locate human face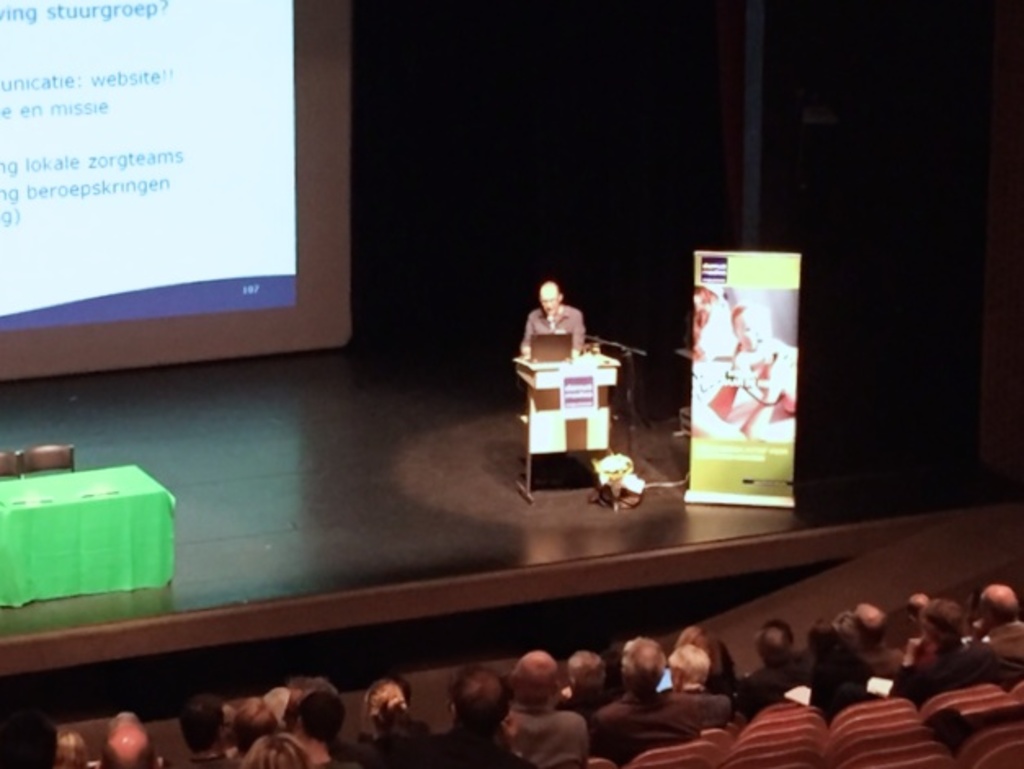
bbox=[737, 307, 766, 335]
